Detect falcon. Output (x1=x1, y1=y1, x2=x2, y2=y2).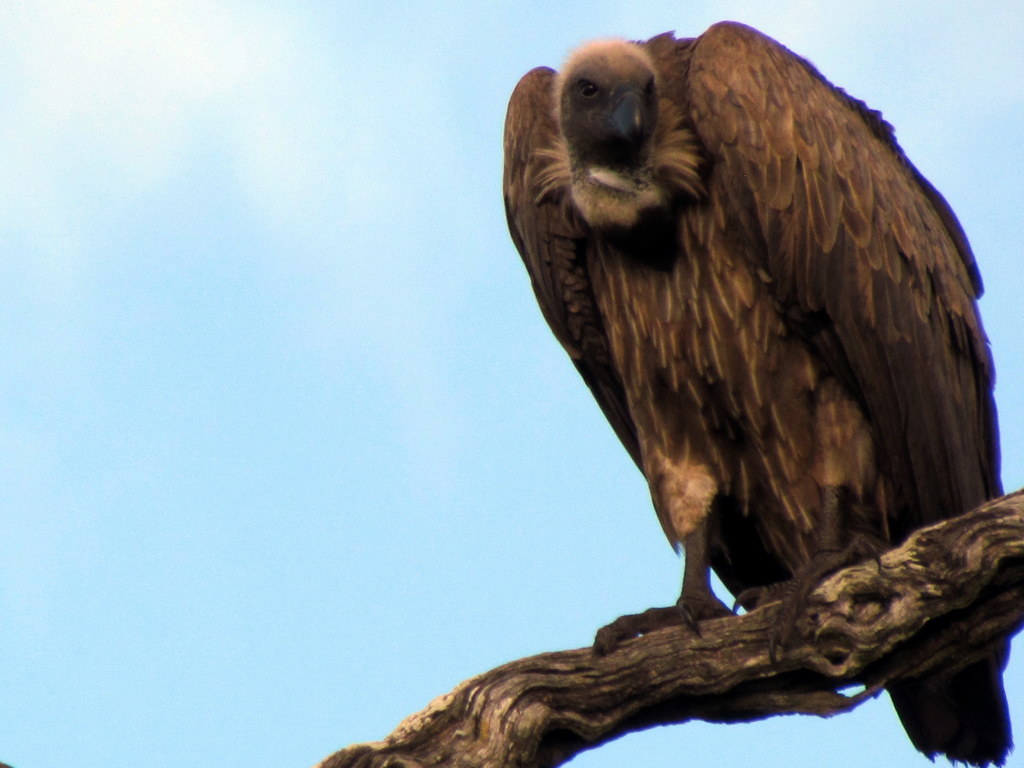
(x1=492, y1=19, x2=1017, y2=767).
